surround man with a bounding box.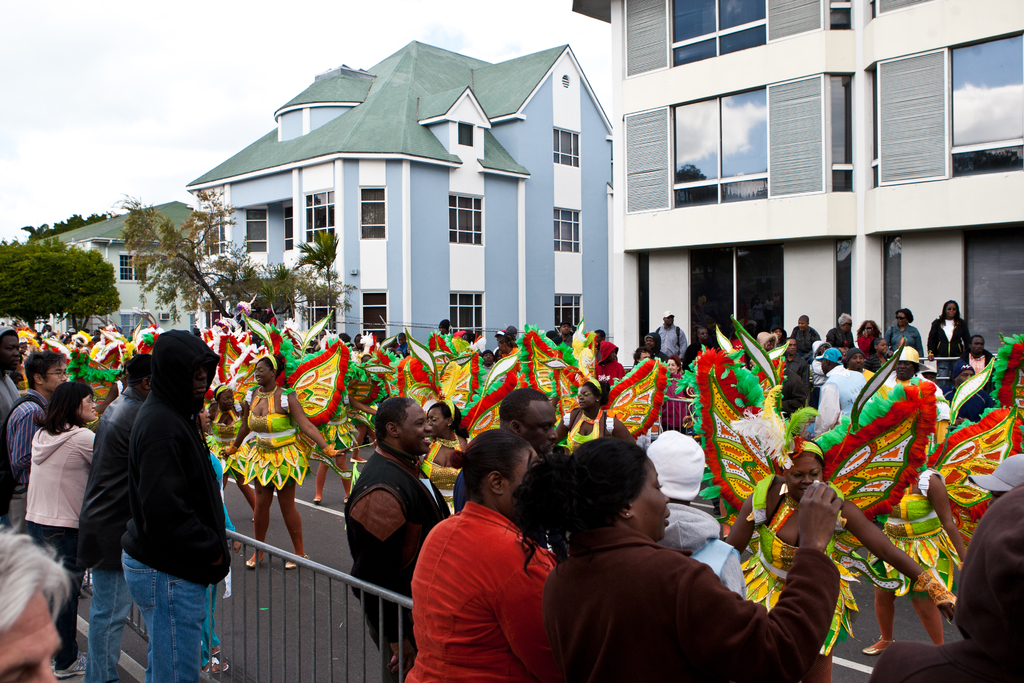
crop(0, 320, 15, 450).
